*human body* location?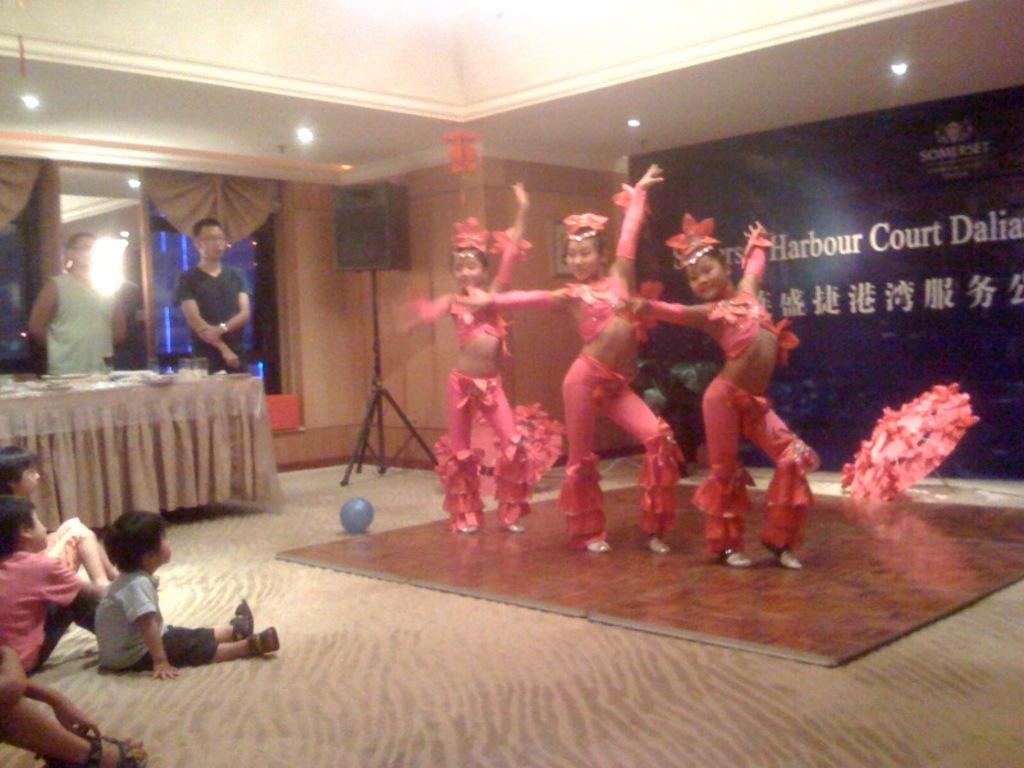
x1=655, y1=207, x2=819, y2=588
